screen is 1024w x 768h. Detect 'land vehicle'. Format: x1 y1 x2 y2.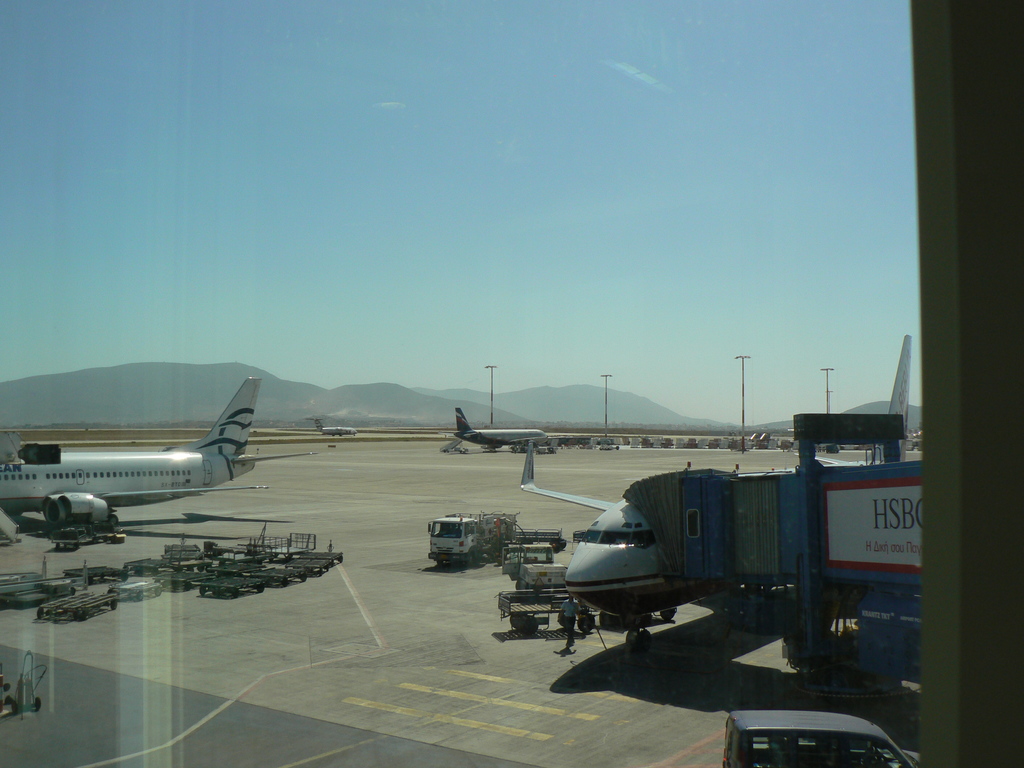
520 332 916 654.
